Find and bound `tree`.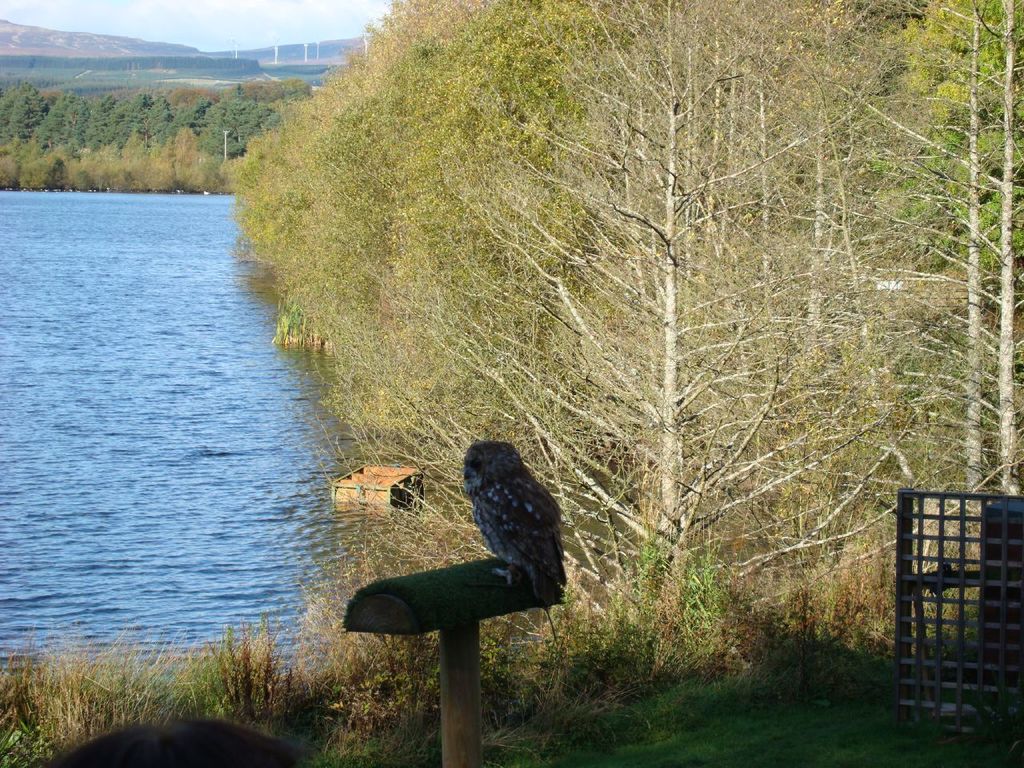
Bound: 74:93:121:147.
